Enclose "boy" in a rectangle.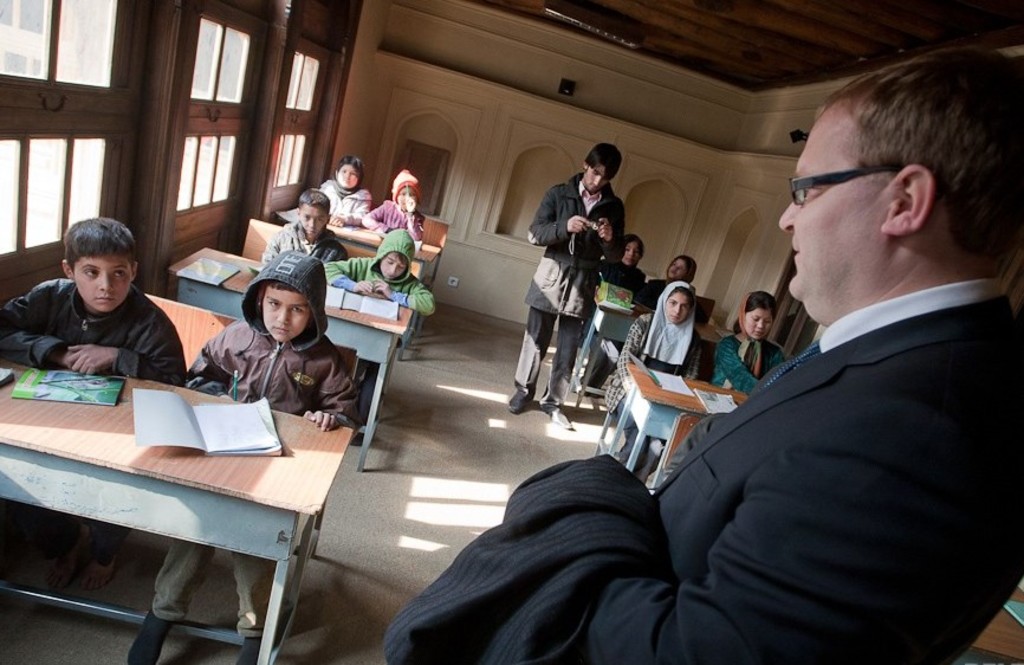
<region>125, 251, 361, 664</region>.
